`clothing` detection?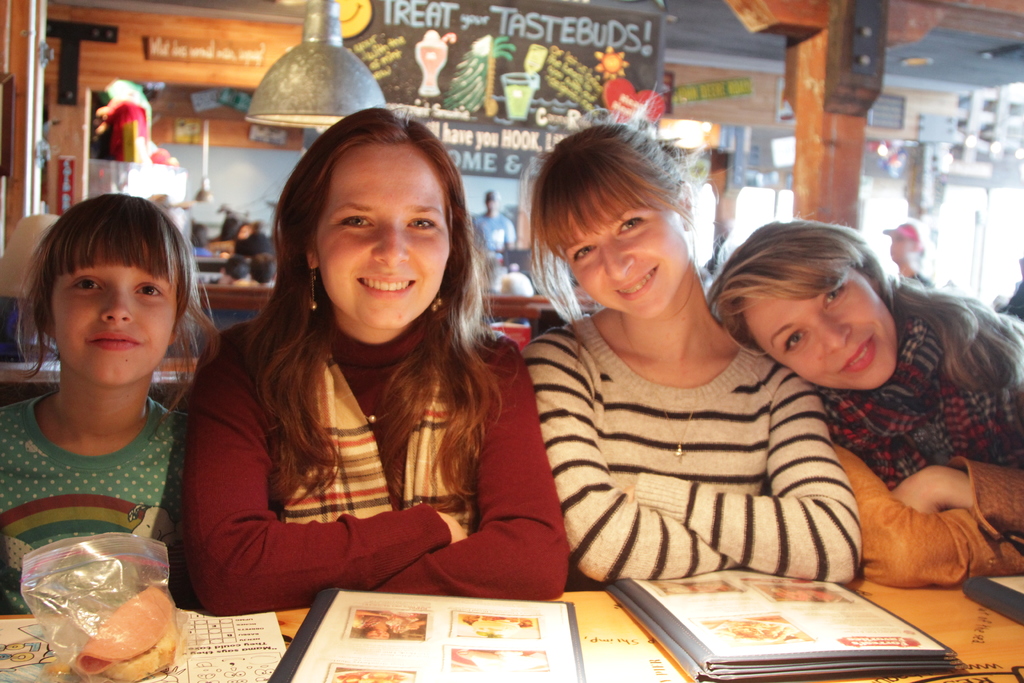
crop(521, 311, 856, 585)
